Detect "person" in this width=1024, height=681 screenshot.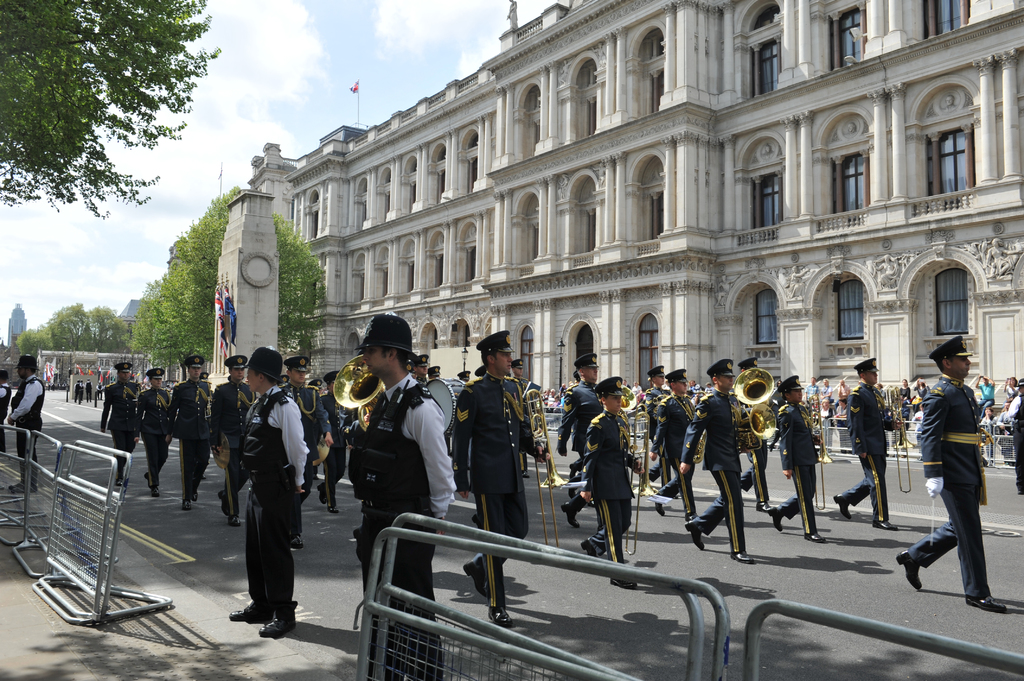
Detection: <region>453, 372, 473, 380</region>.
